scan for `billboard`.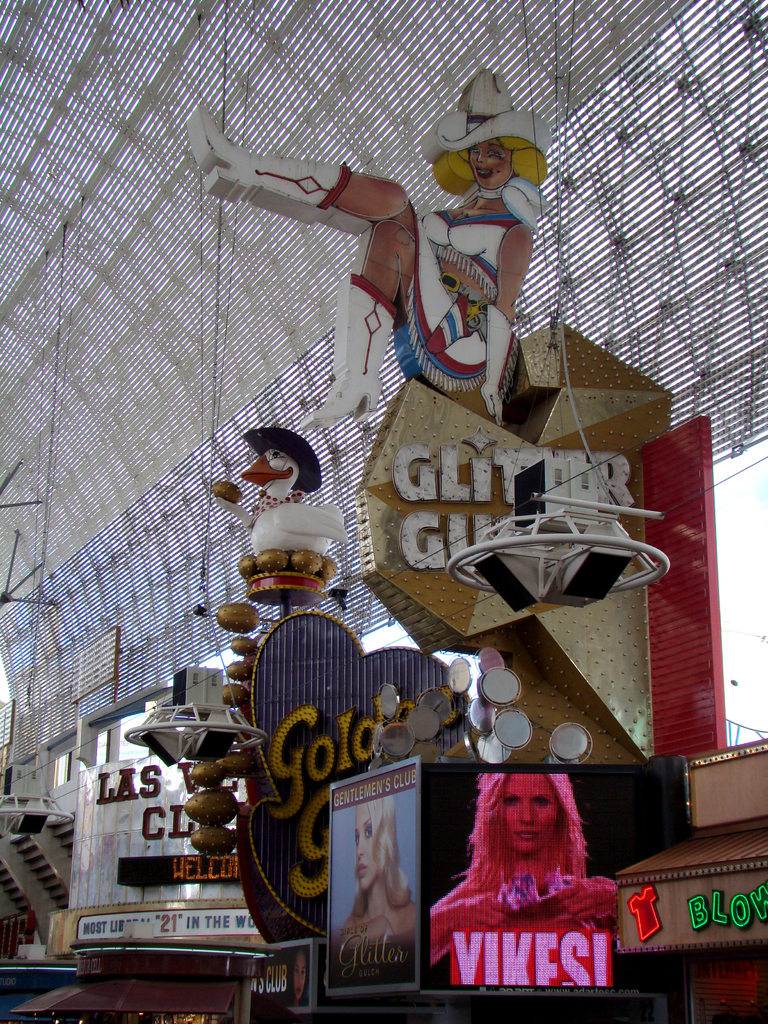
Scan result: (left=252, top=944, right=308, bottom=1009).
